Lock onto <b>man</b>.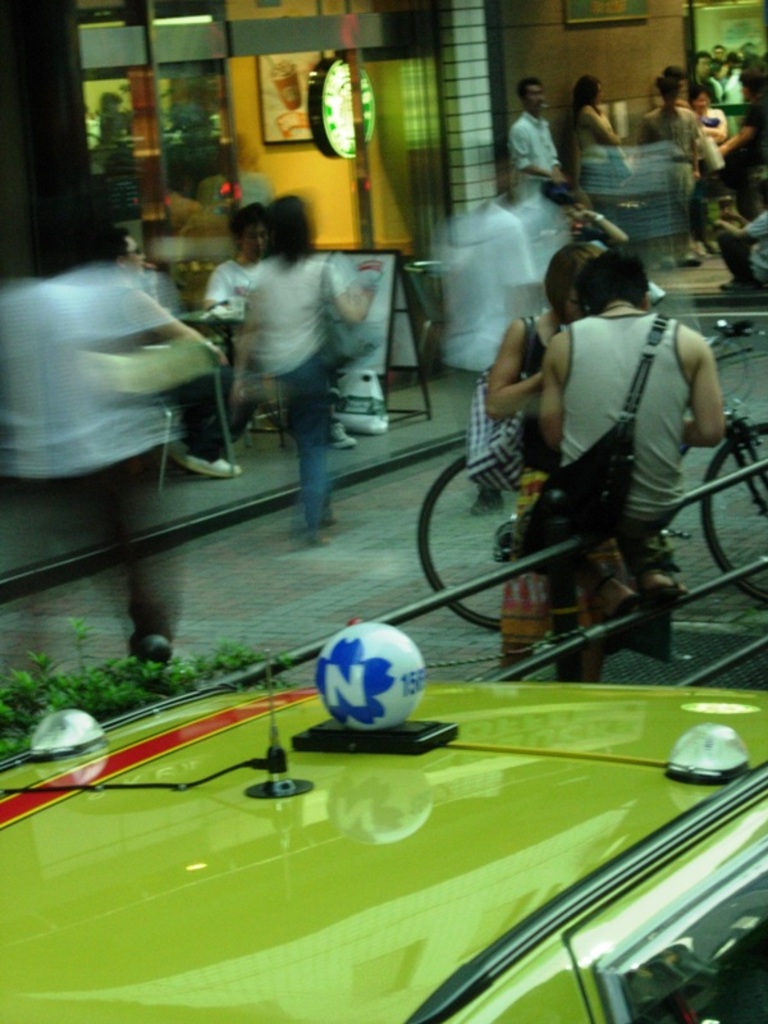
Locked: 639,72,708,260.
